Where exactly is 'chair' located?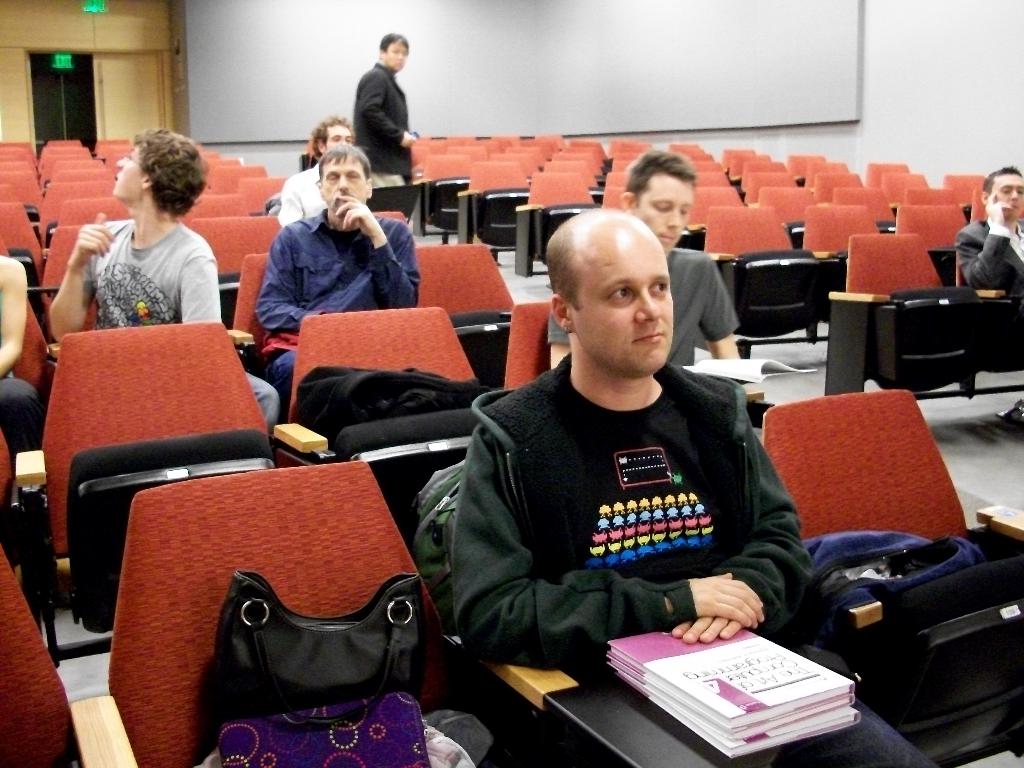
Its bounding box is left=8, top=310, right=269, bottom=672.
